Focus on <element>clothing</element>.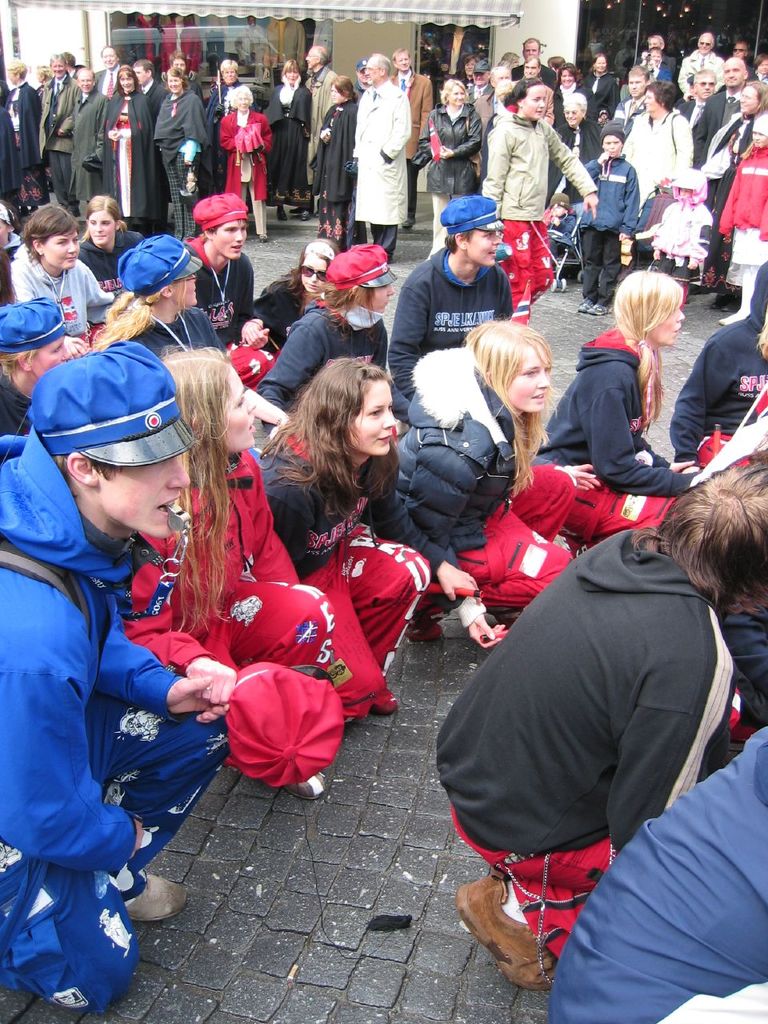
Focused at 317:97:354:225.
